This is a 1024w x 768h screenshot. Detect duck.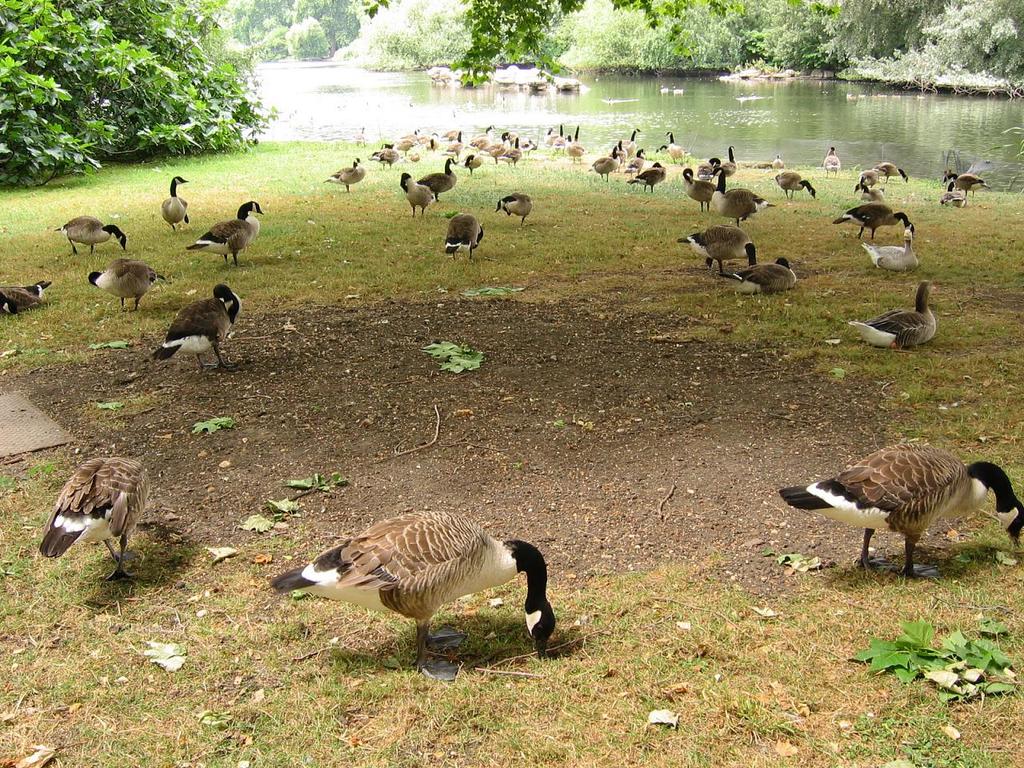
[left=419, top=157, right=457, bottom=197].
